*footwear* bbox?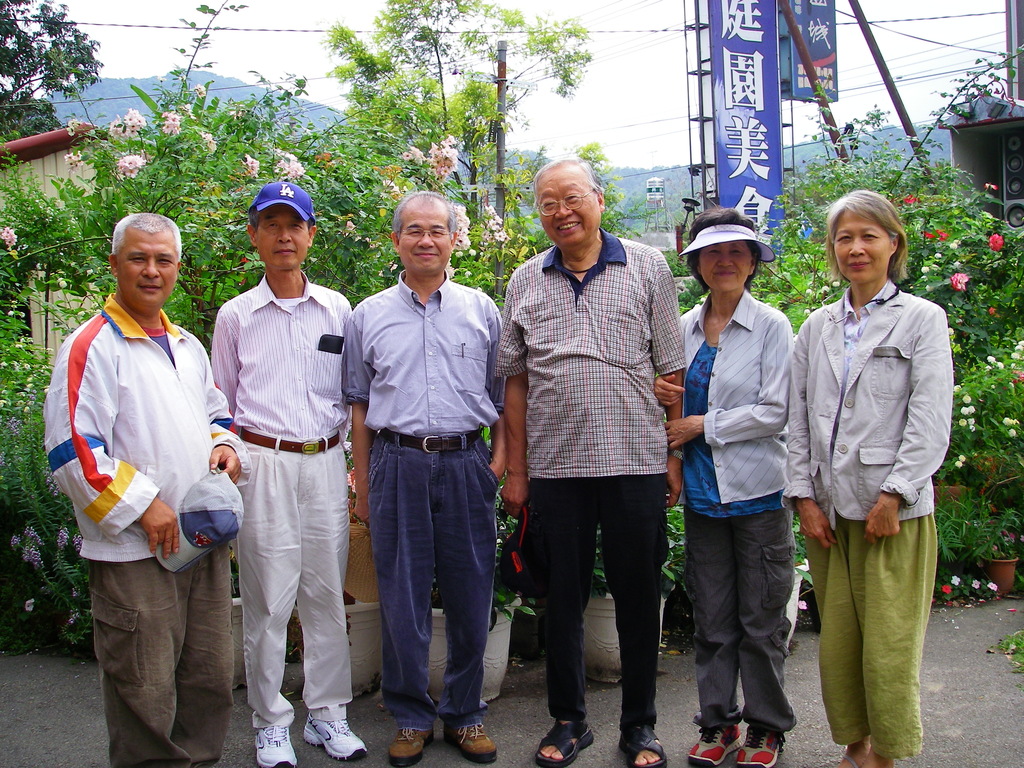
locate(256, 723, 296, 767)
